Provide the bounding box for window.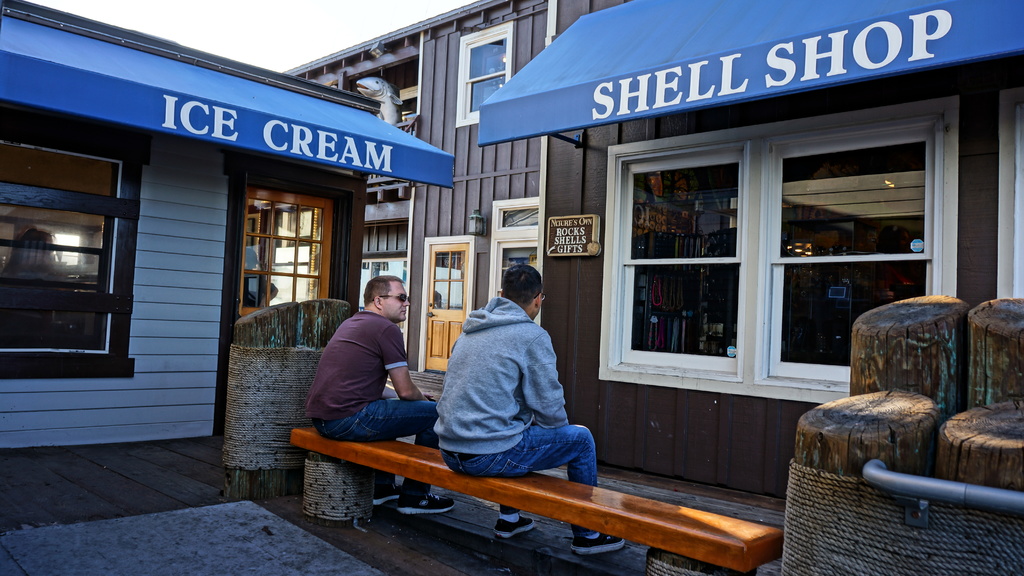
461/33/510/115.
